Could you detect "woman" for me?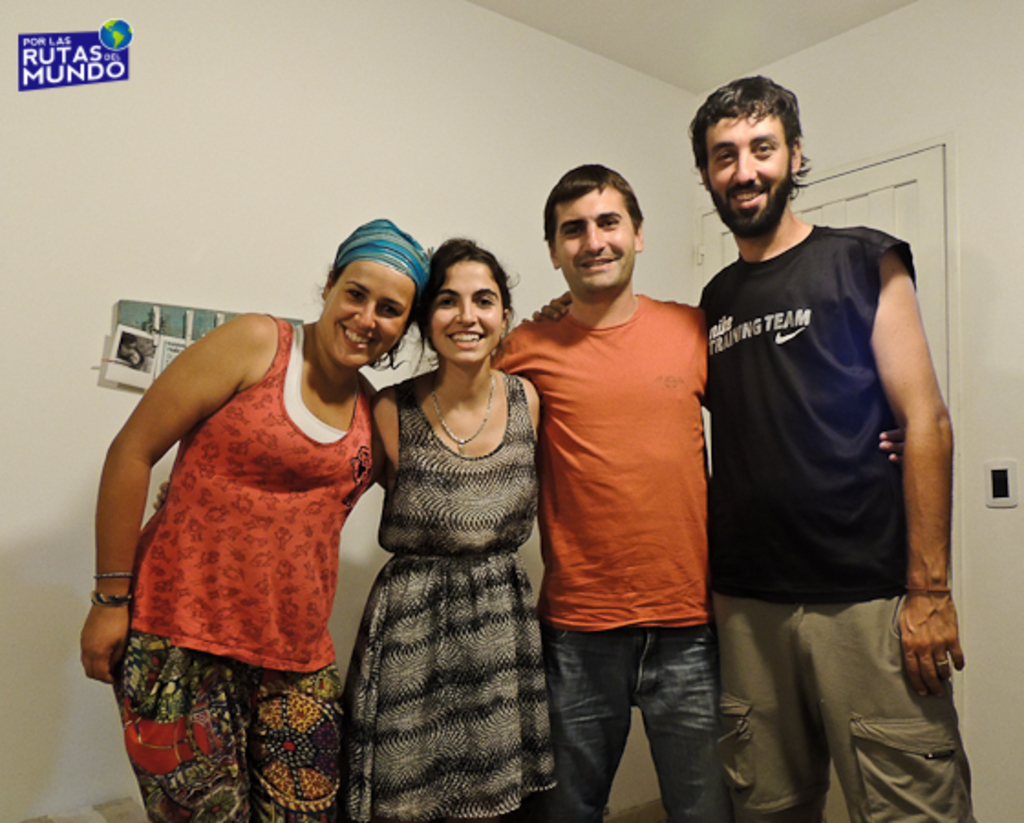
Detection result: locate(344, 236, 552, 797).
